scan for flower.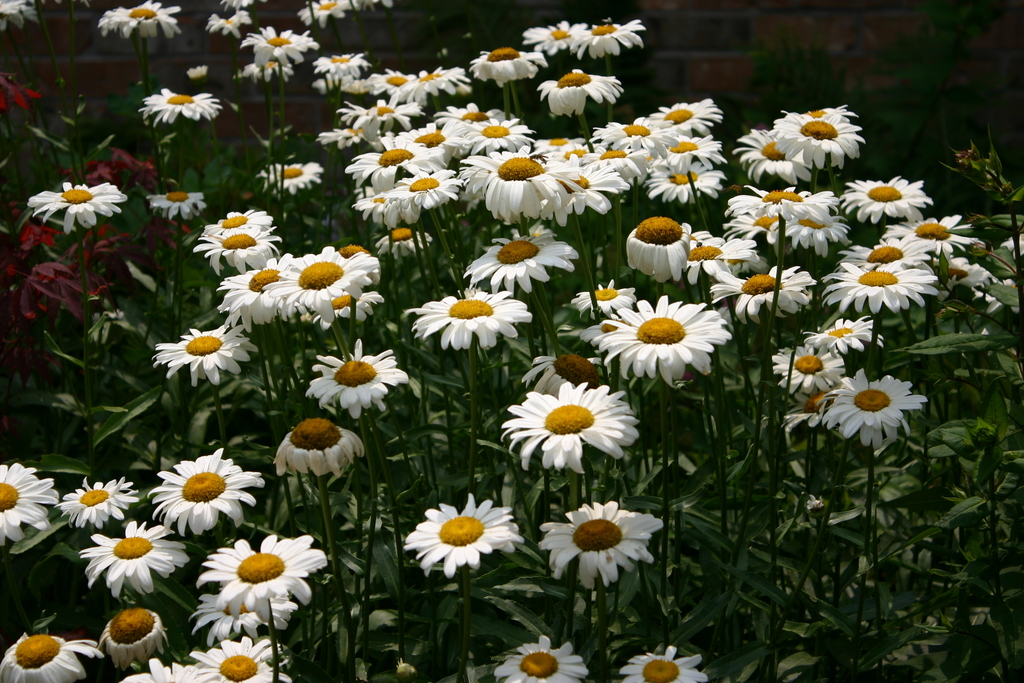
Scan result: pyautogui.locateOnScreen(77, 516, 192, 593).
